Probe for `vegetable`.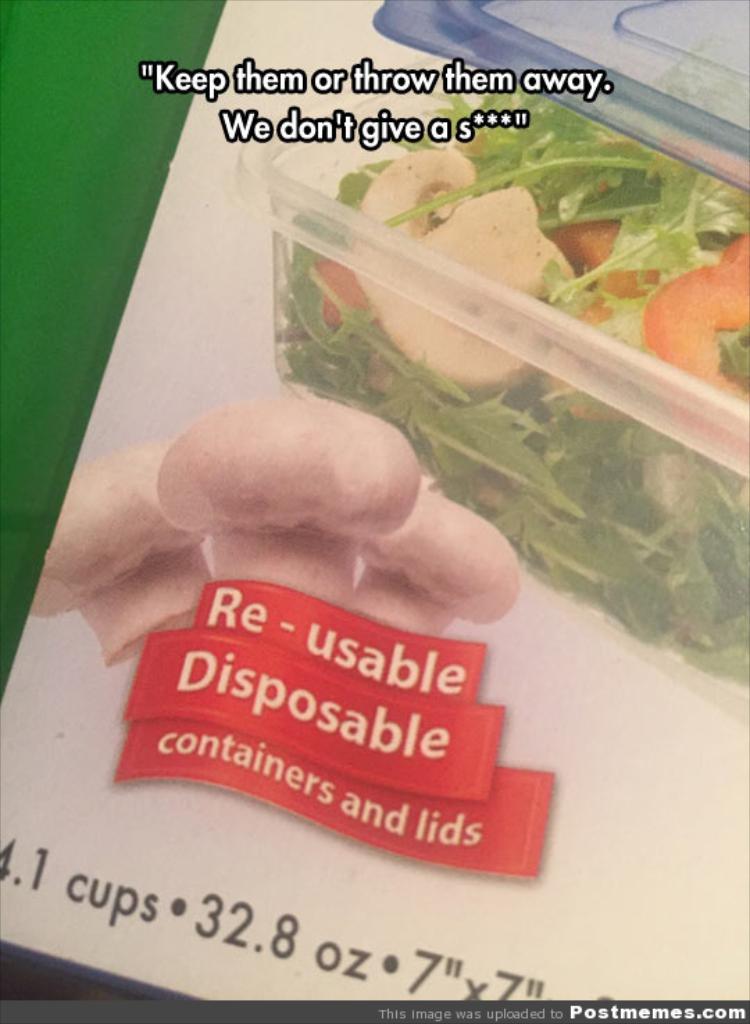
Probe result: box(353, 479, 519, 653).
